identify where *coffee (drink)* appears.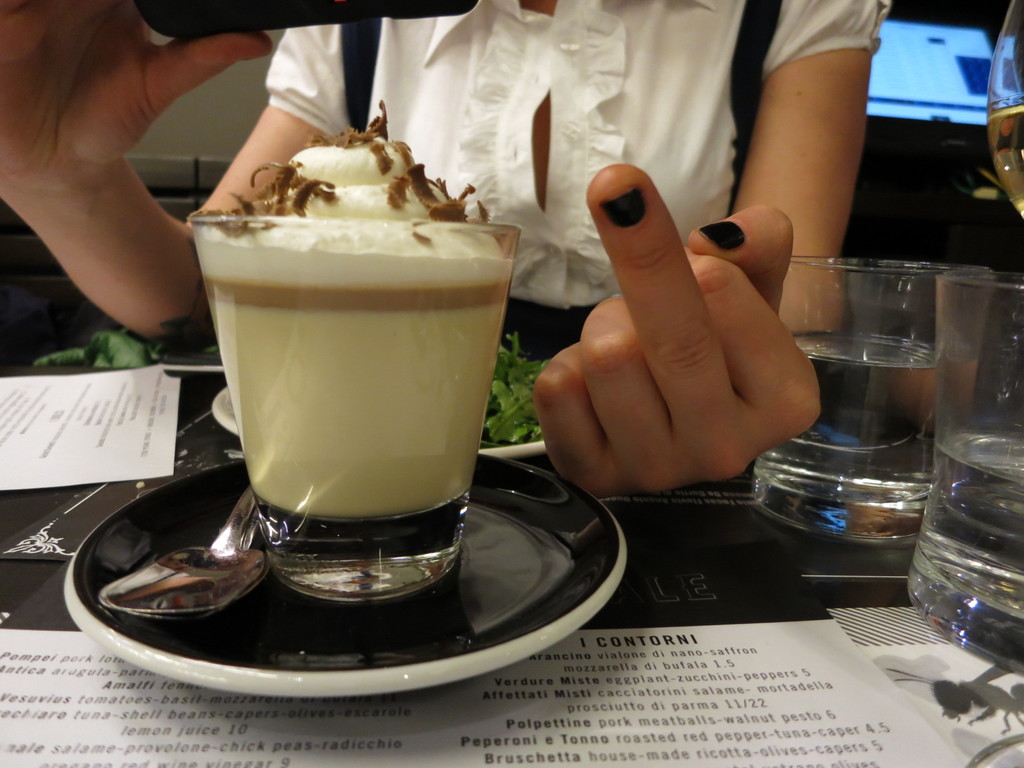
Appears at BBox(205, 133, 501, 587).
